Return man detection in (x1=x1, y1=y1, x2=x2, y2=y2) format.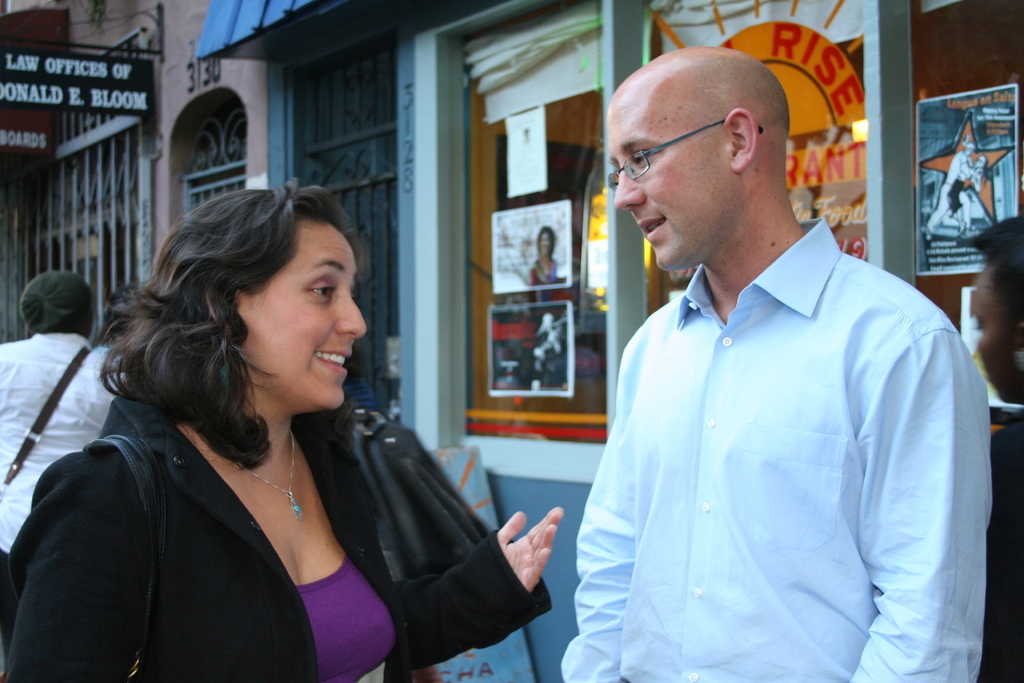
(x1=528, y1=31, x2=977, y2=669).
